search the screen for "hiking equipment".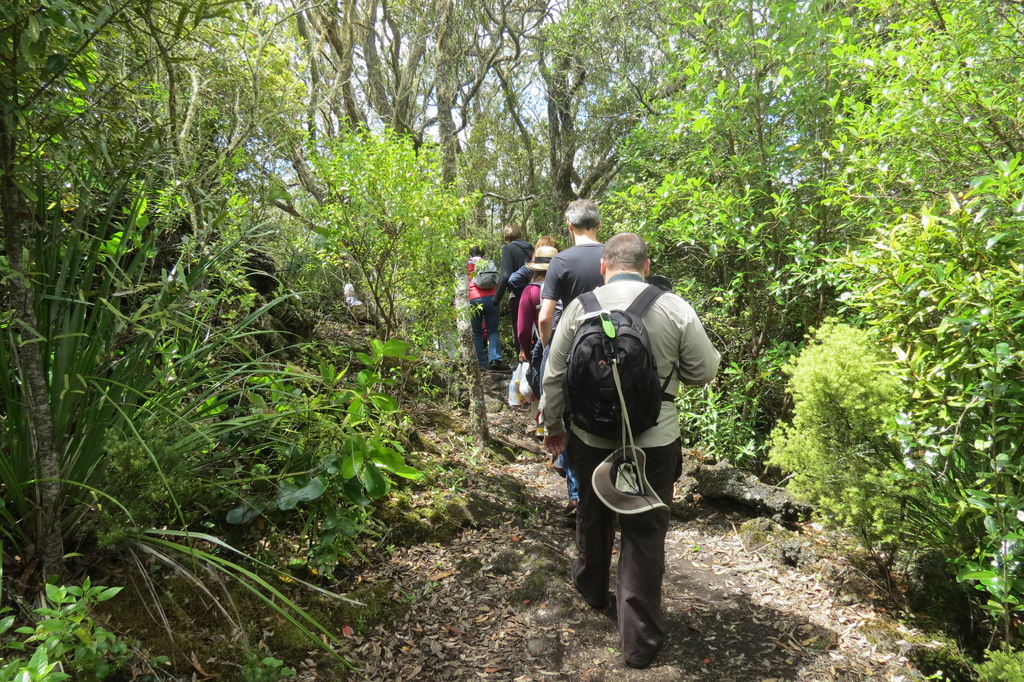
Found at detection(470, 254, 502, 291).
